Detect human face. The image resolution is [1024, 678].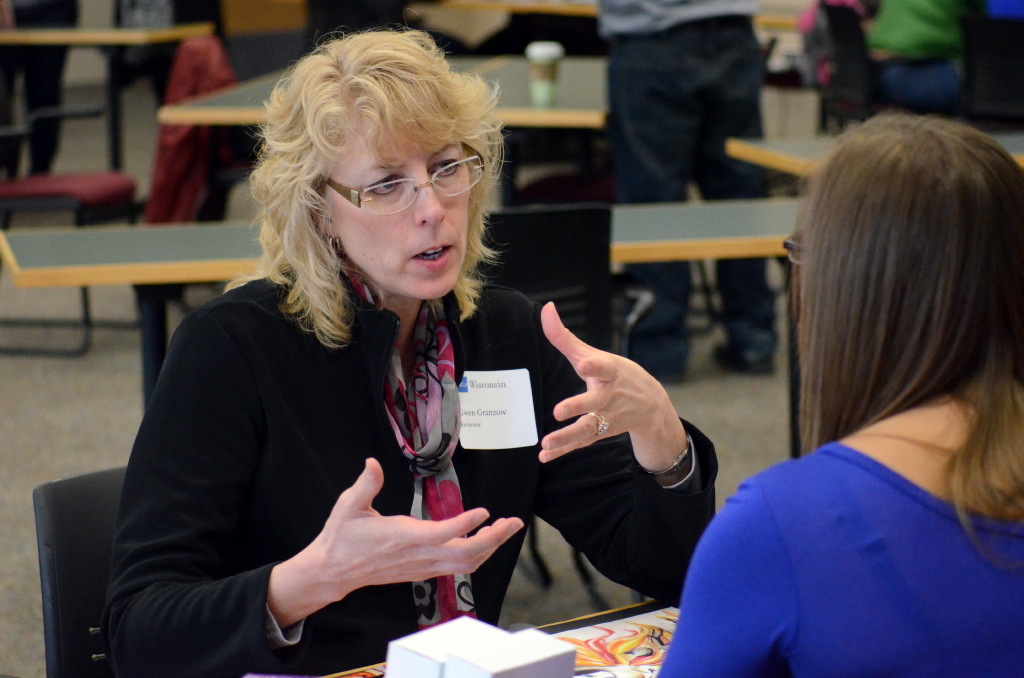
detection(324, 116, 472, 300).
